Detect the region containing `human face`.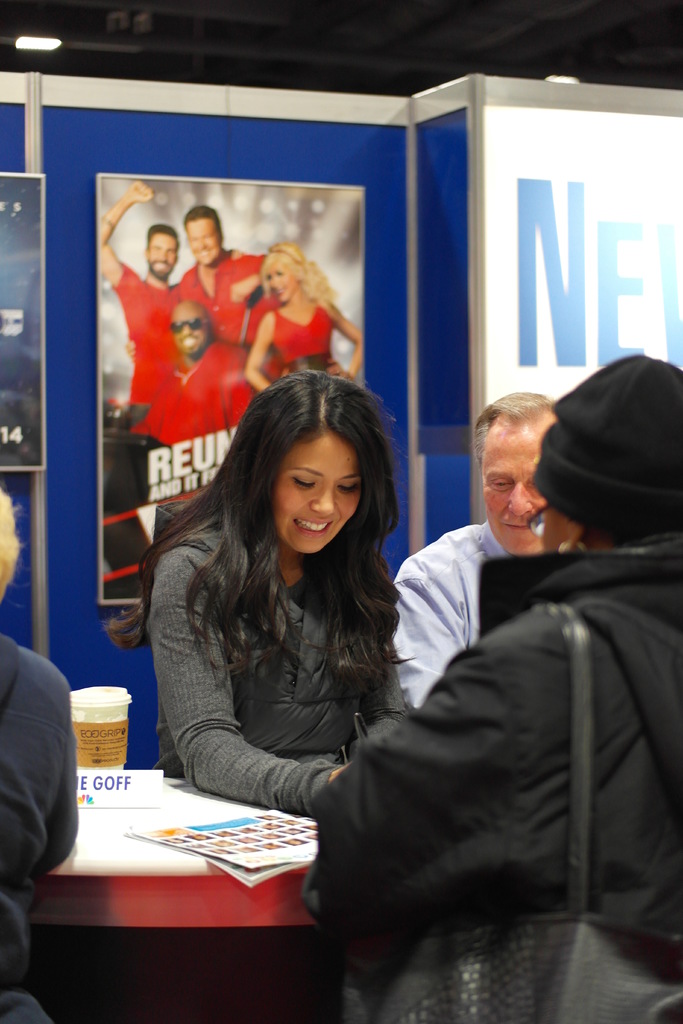
145:237:175:275.
